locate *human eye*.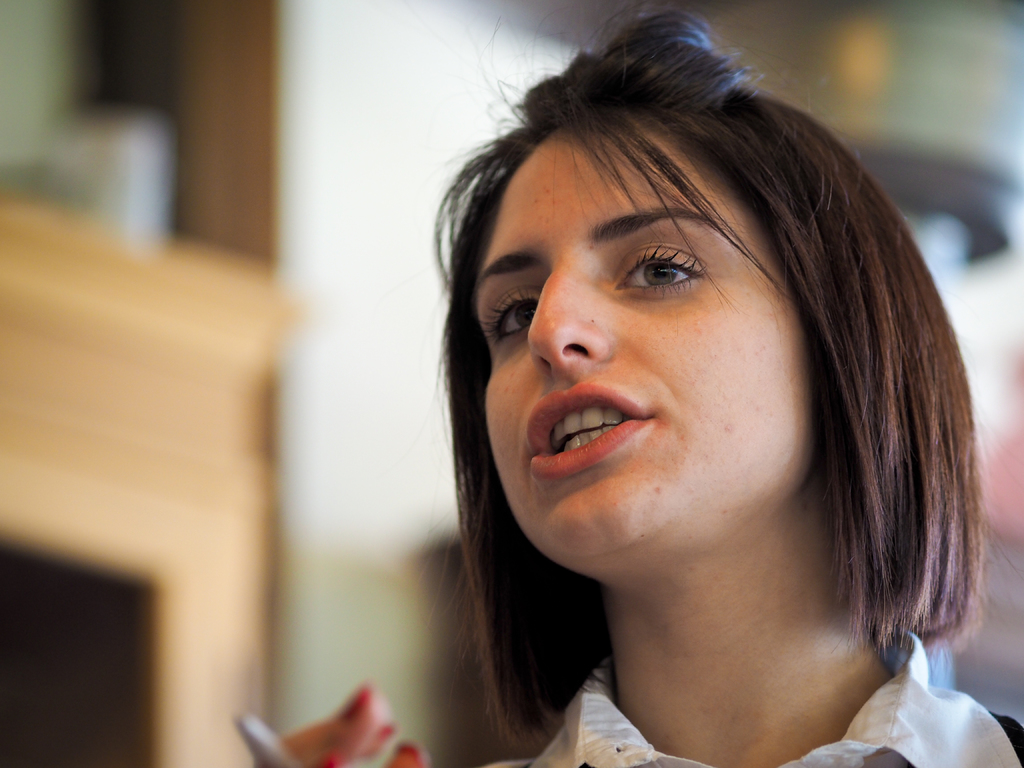
Bounding box: 621,234,724,300.
